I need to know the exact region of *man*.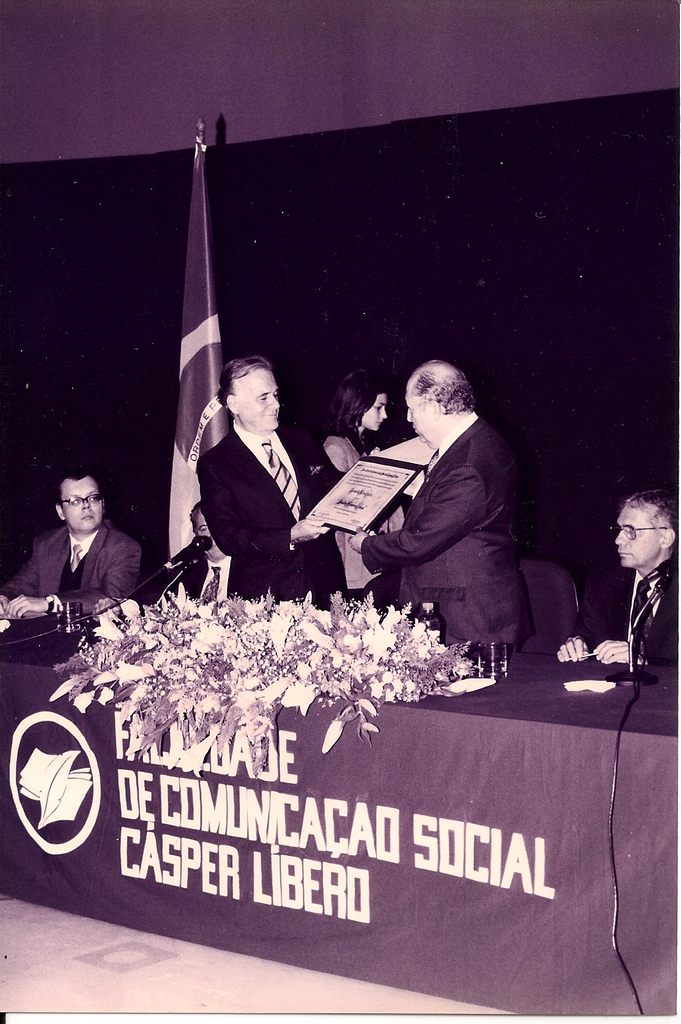
Region: box(548, 483, 679, 660).
